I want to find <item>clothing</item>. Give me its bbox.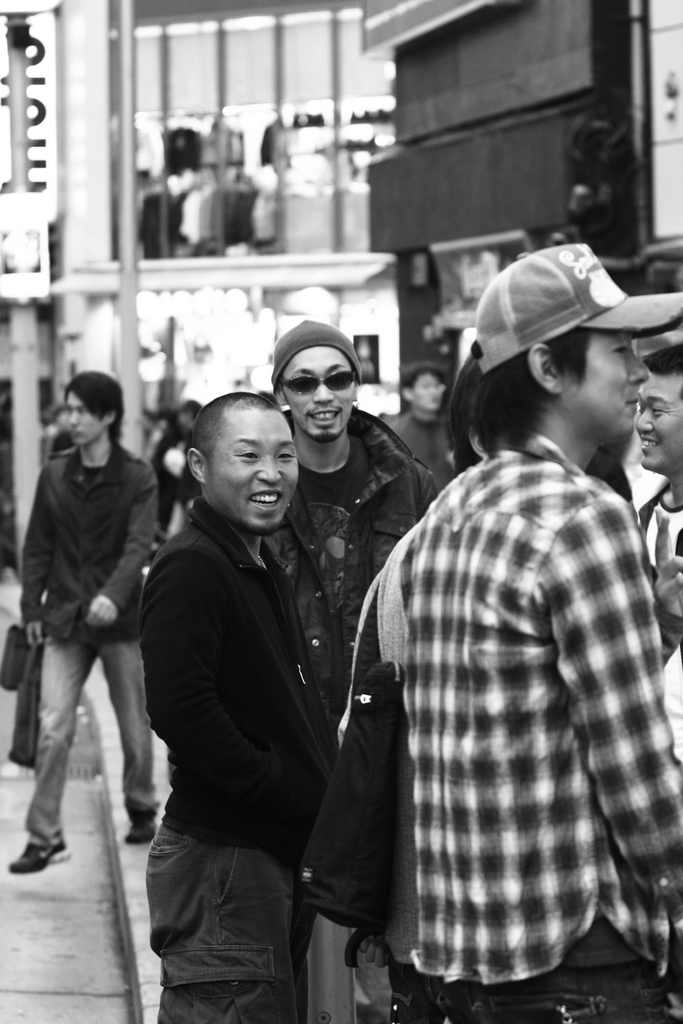
<bbox>121, 488, 331, 846</bbox>.
